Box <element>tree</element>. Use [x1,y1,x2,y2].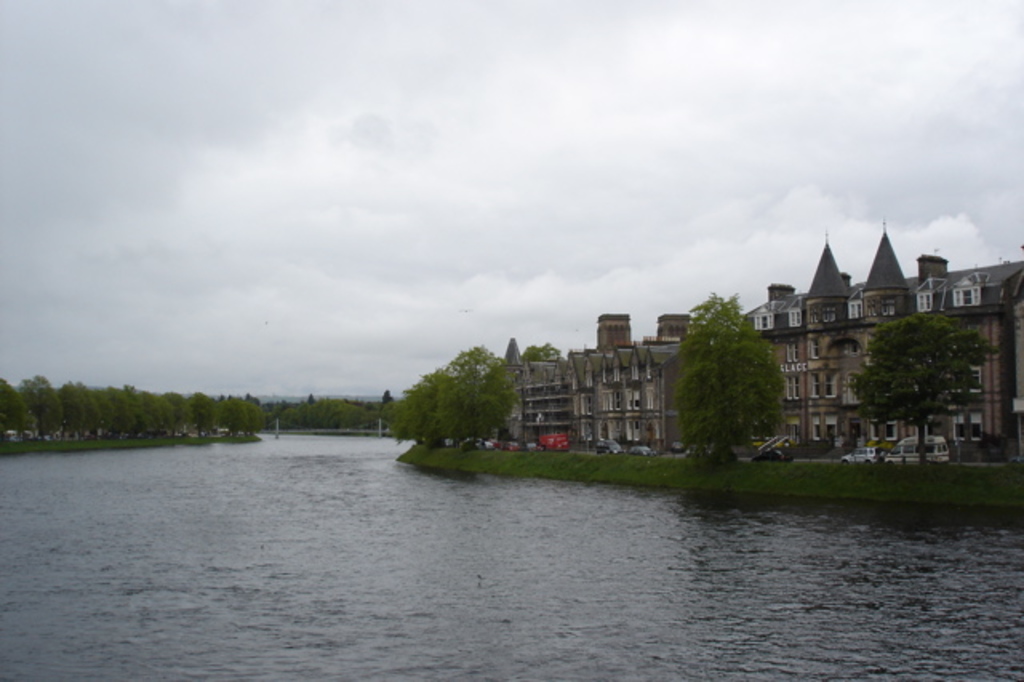
[845,312,994,464].
